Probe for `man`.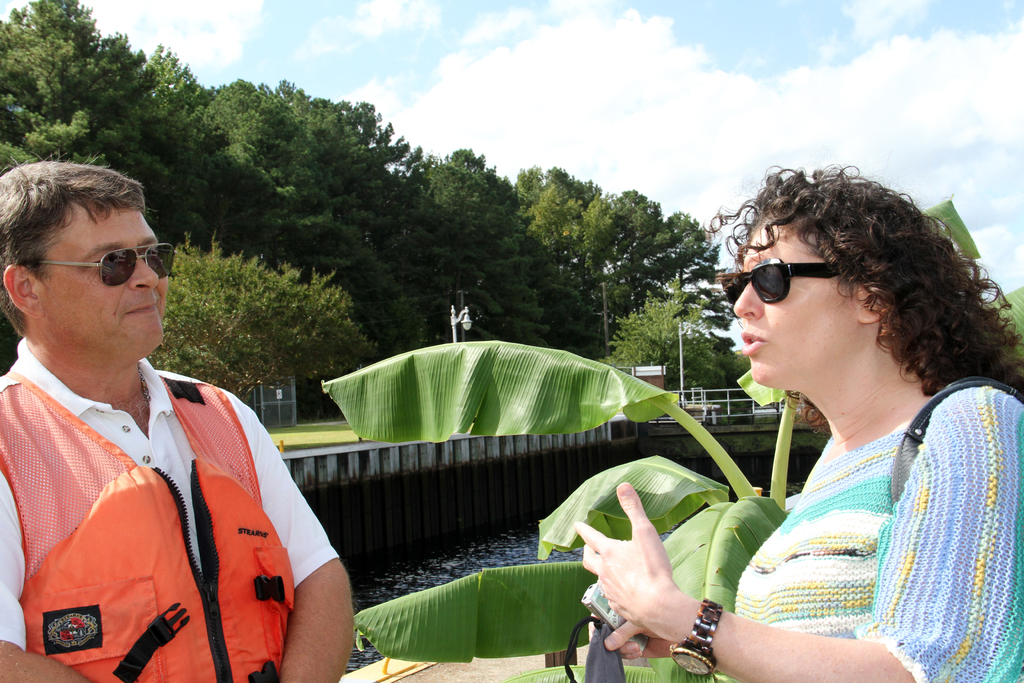
Probe result: box=[0, 206, 340, 682].
